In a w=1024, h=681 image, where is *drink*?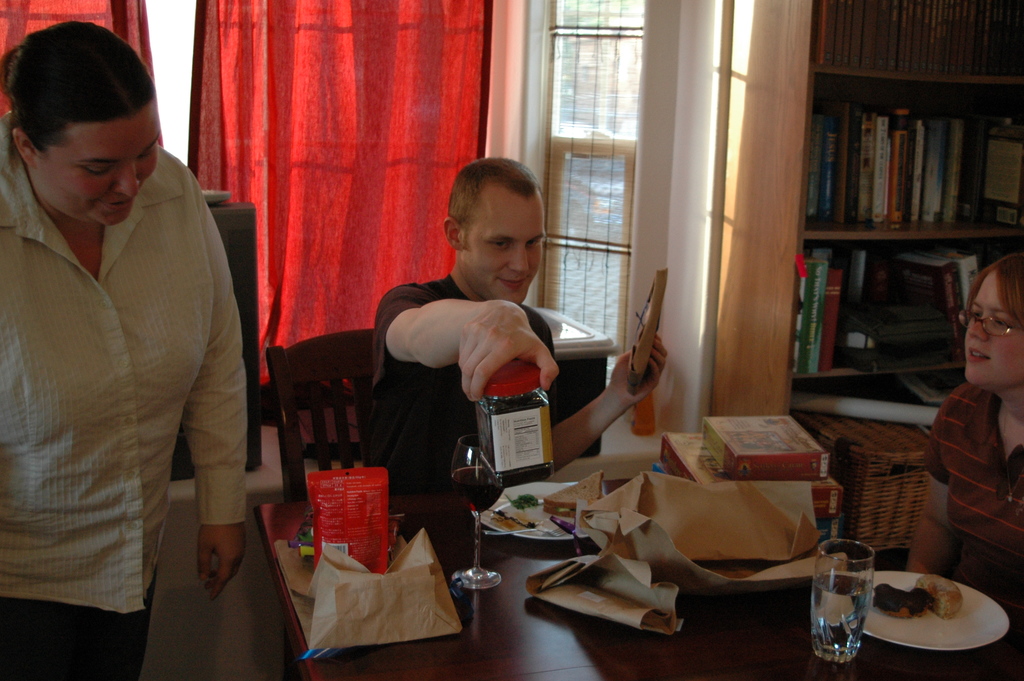
{"x1": 811, "y1": 574, "x2": 877, "y2": 661}.
